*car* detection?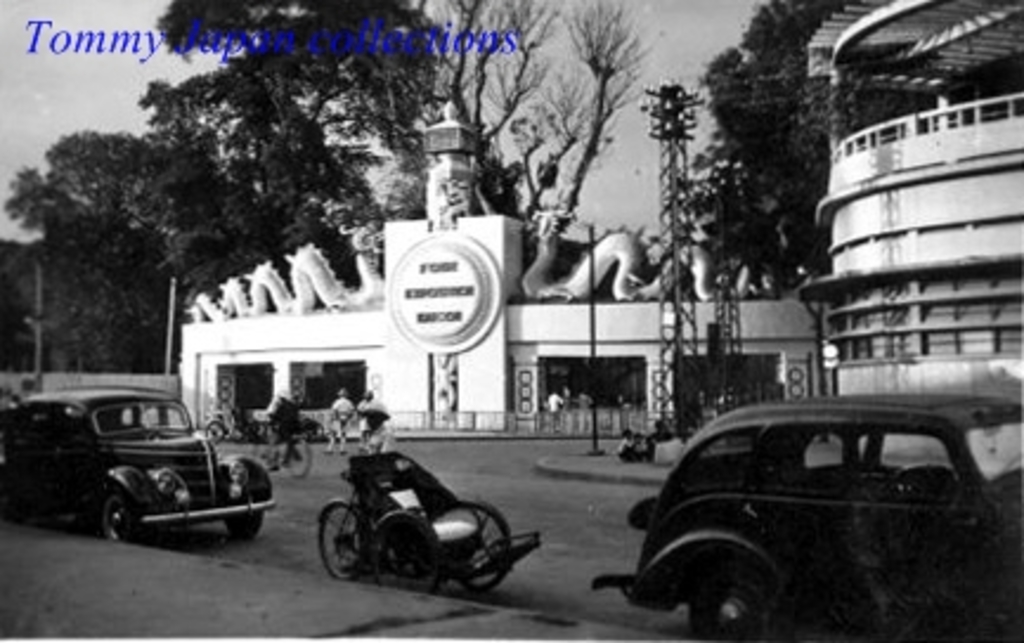
bbox=(0, 388, 284, 556)
